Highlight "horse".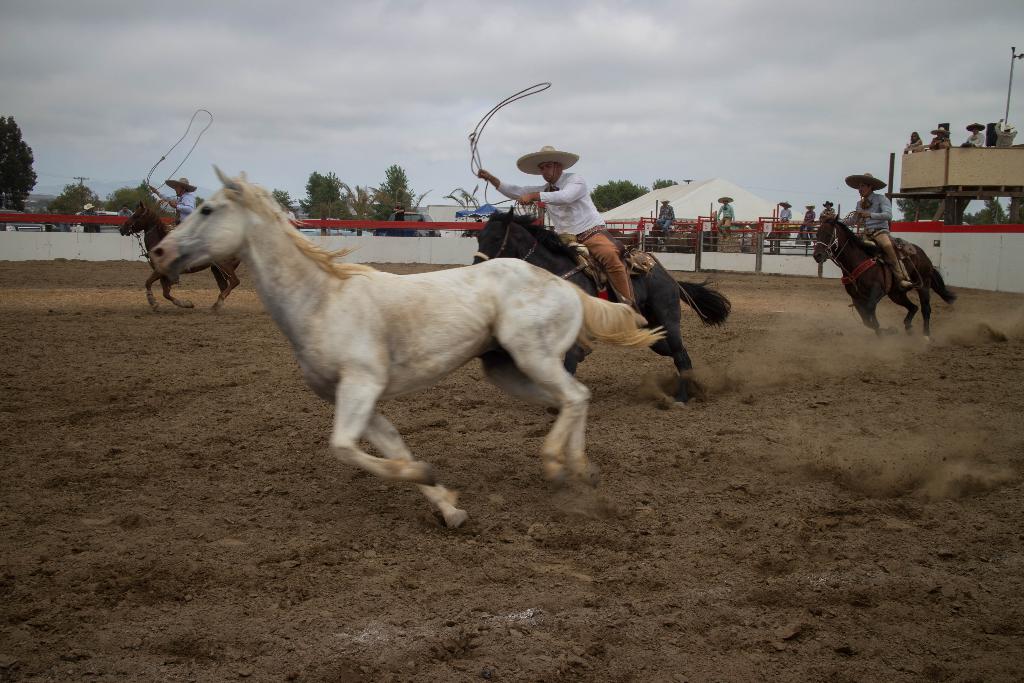
Highlighted region: {"left": 810, "top": 213, "right": 960, "bottom": 346}.
